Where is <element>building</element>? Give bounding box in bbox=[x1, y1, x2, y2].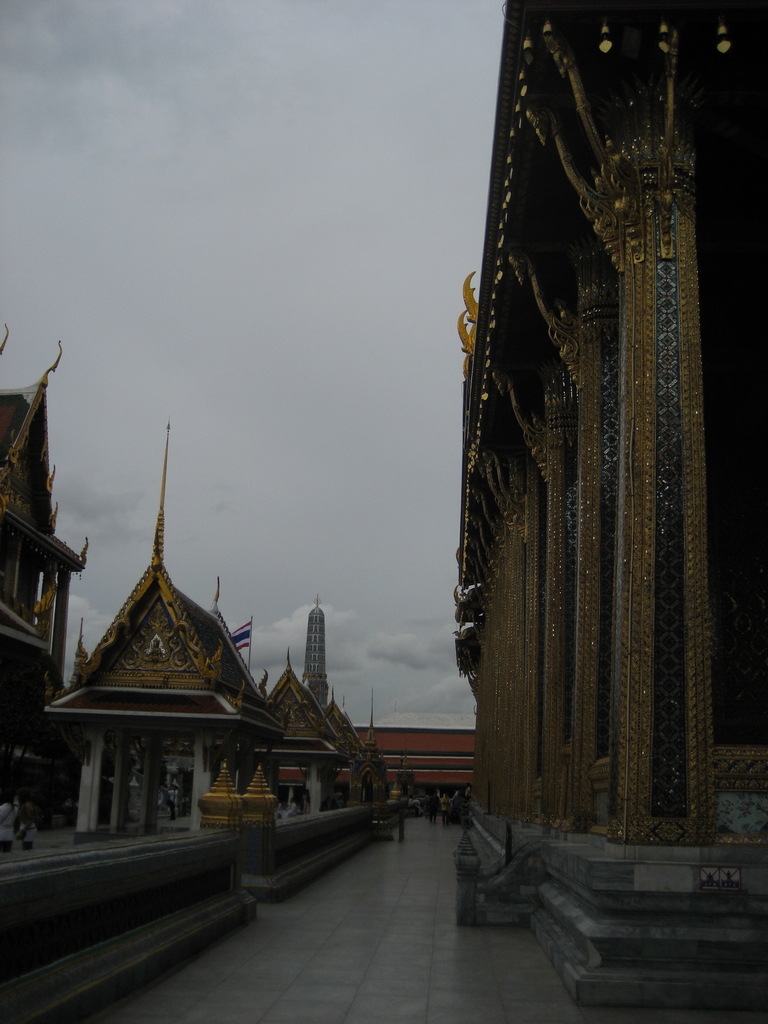
bbox=[263, 664, 349, 811].
